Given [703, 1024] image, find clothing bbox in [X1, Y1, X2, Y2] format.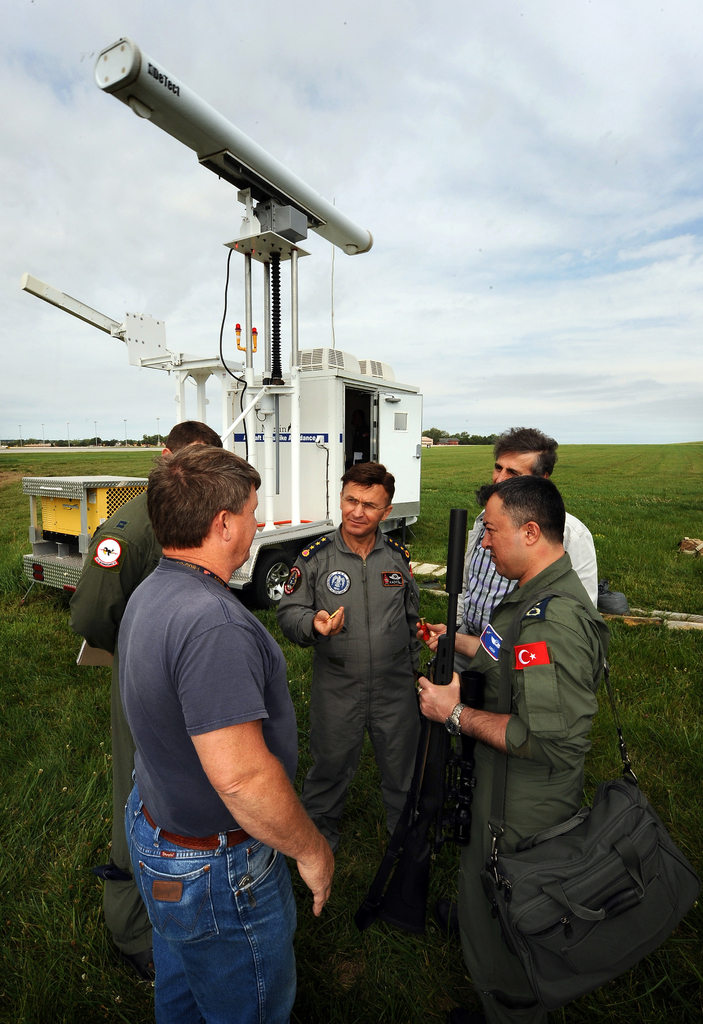
[65, 490, 184, 659].
